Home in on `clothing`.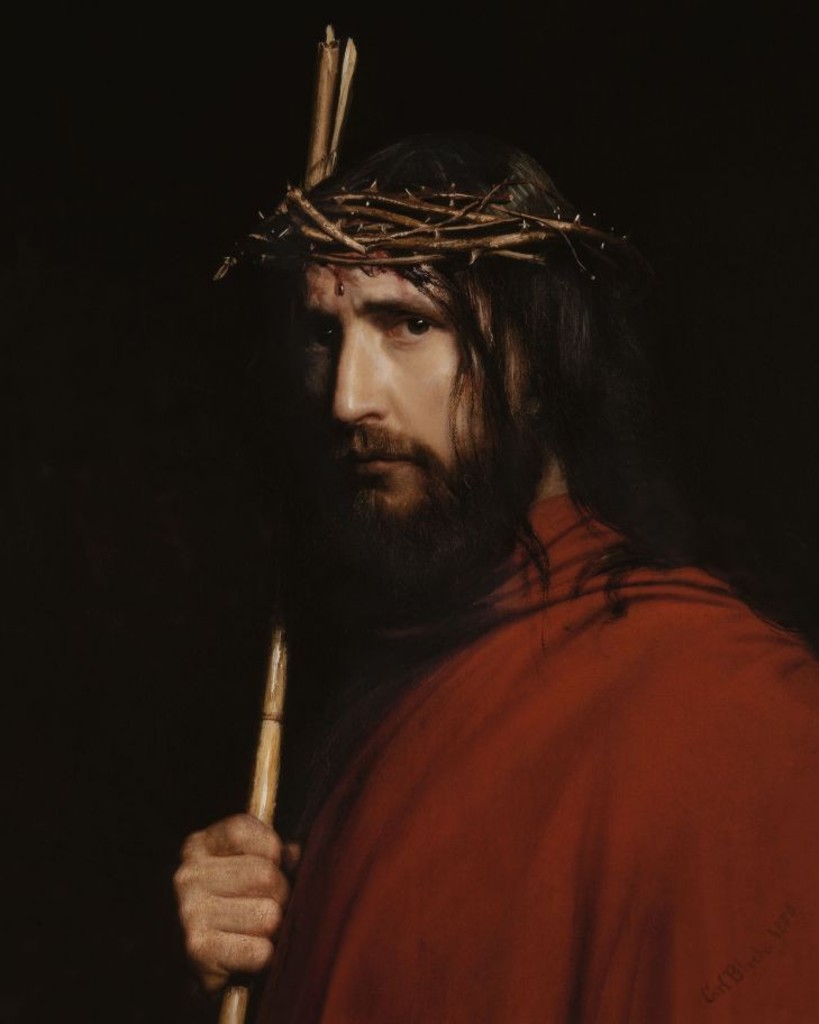
Homed in at bbox=(237, 472, 803, 1002).
